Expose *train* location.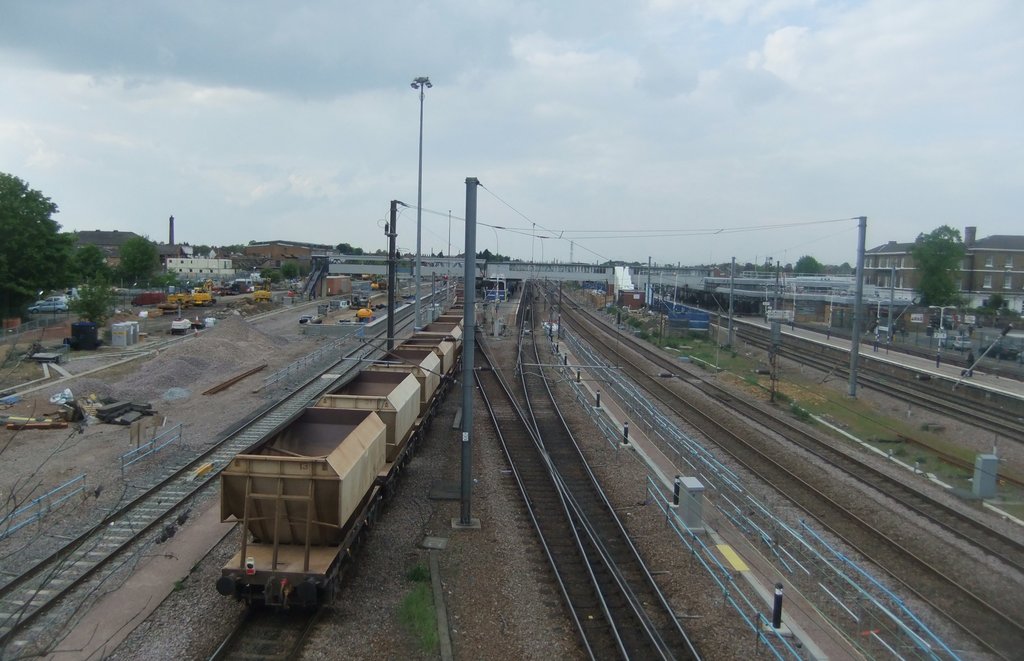
Exposed at x1=216, y1=292, x2=480, y2=617.
